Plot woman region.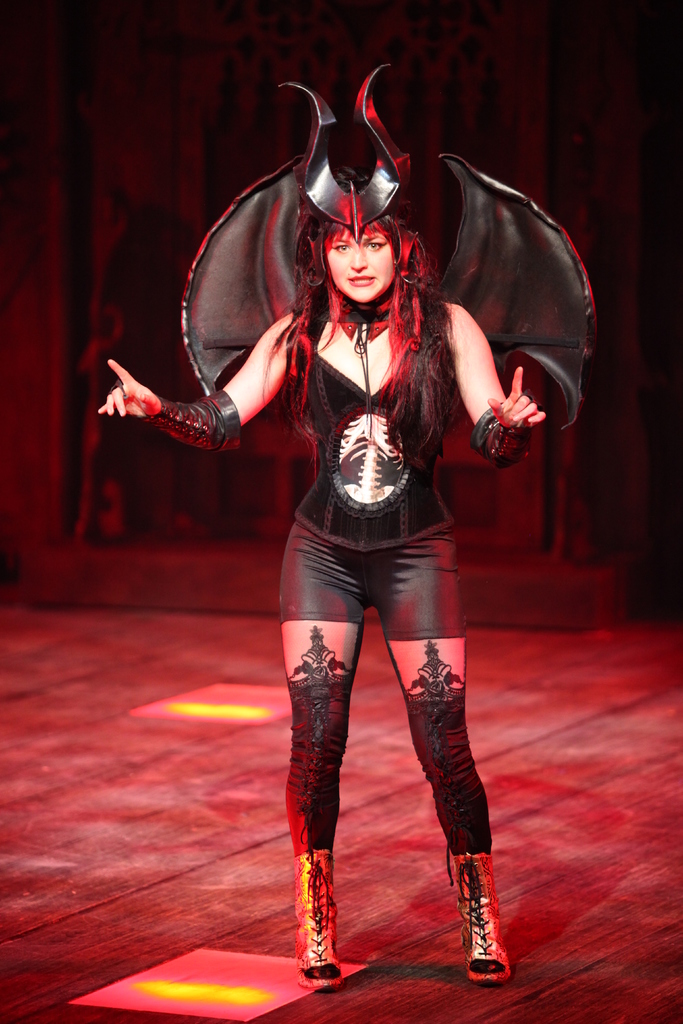
Plotted at box(155, 66, 528, 963).
